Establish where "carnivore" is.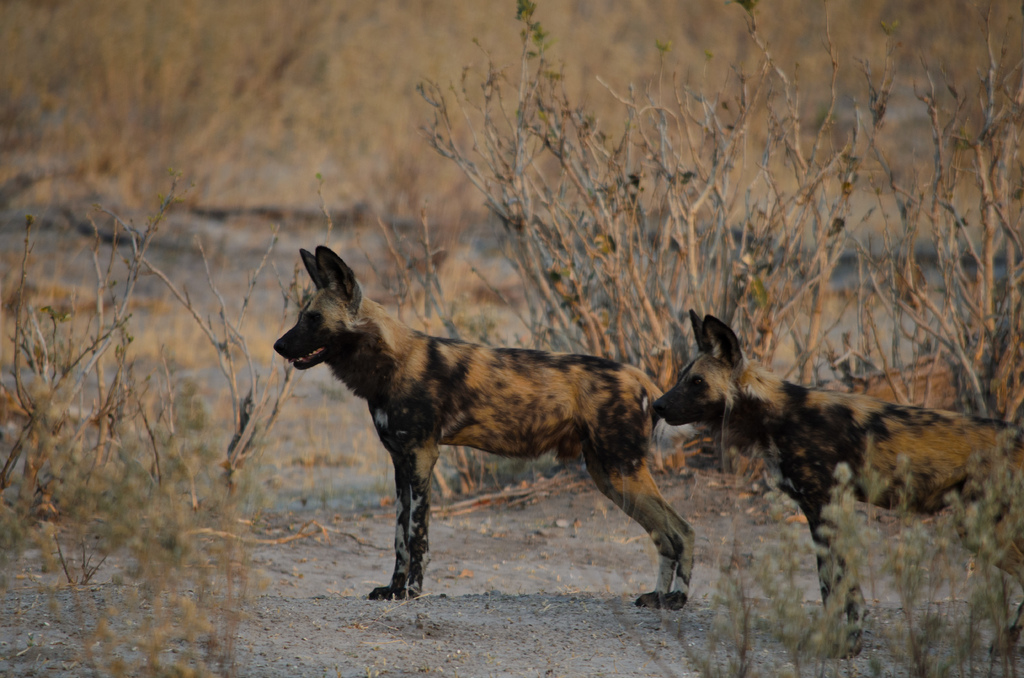
Established at 269/246/688/611.
